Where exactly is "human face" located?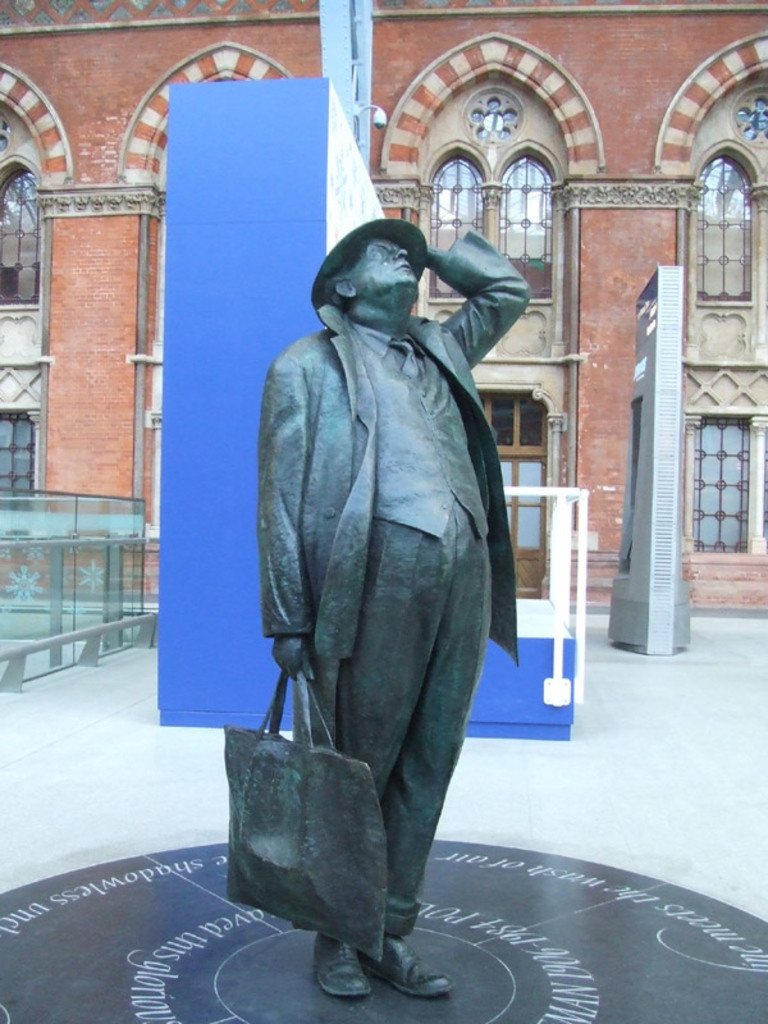
Its bounding box is 346:234:419:312.
